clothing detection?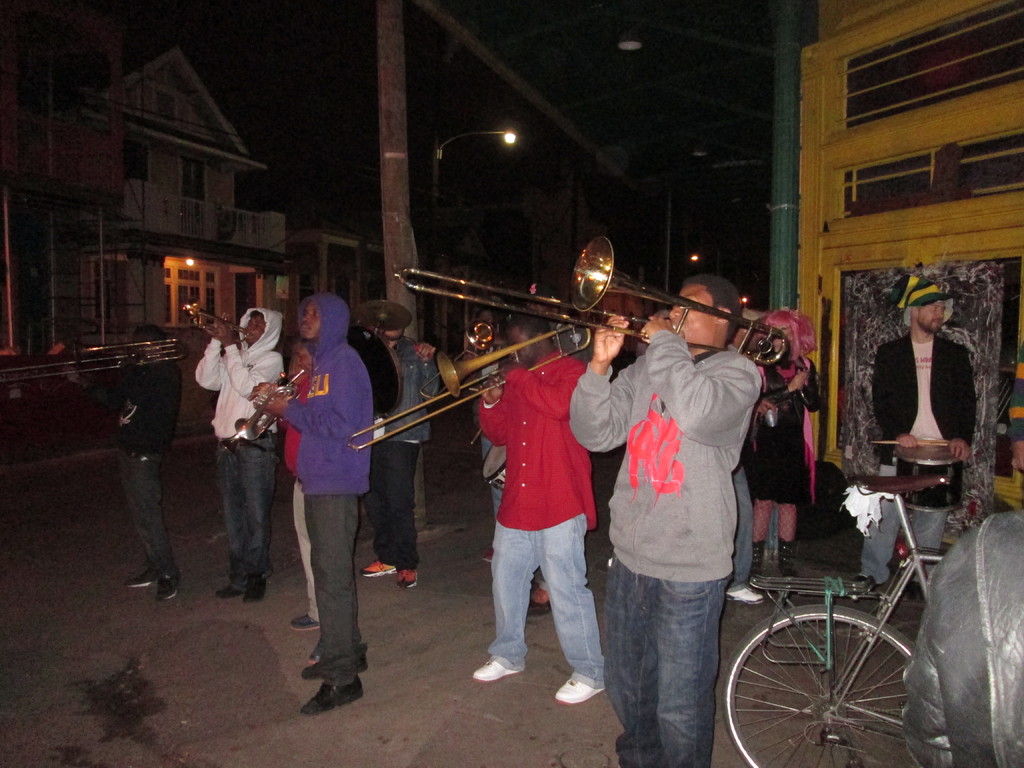
370:344:428:438
